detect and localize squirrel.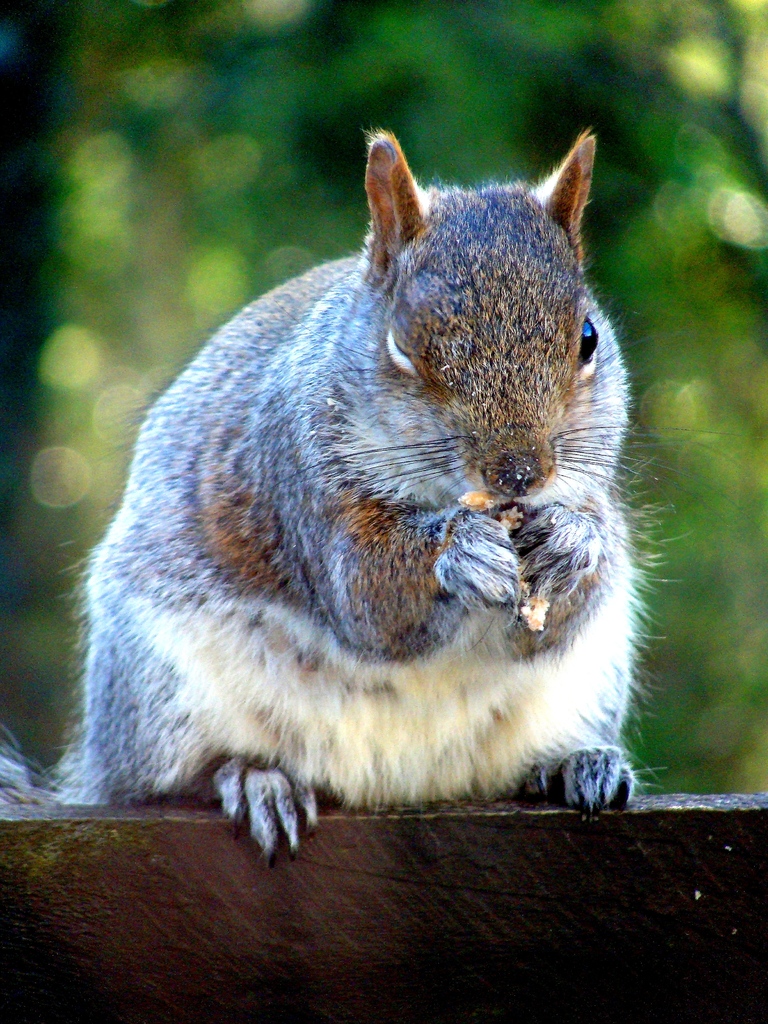
Localized at 0/123/740/875.
